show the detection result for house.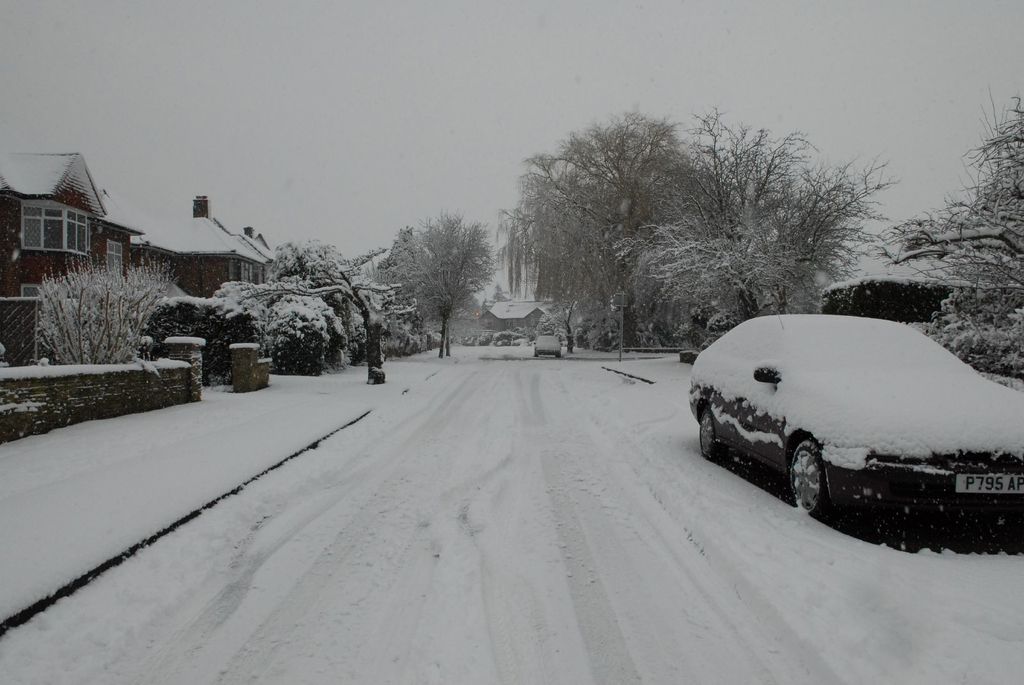
<region>474, 299, 562, 336</region>.
